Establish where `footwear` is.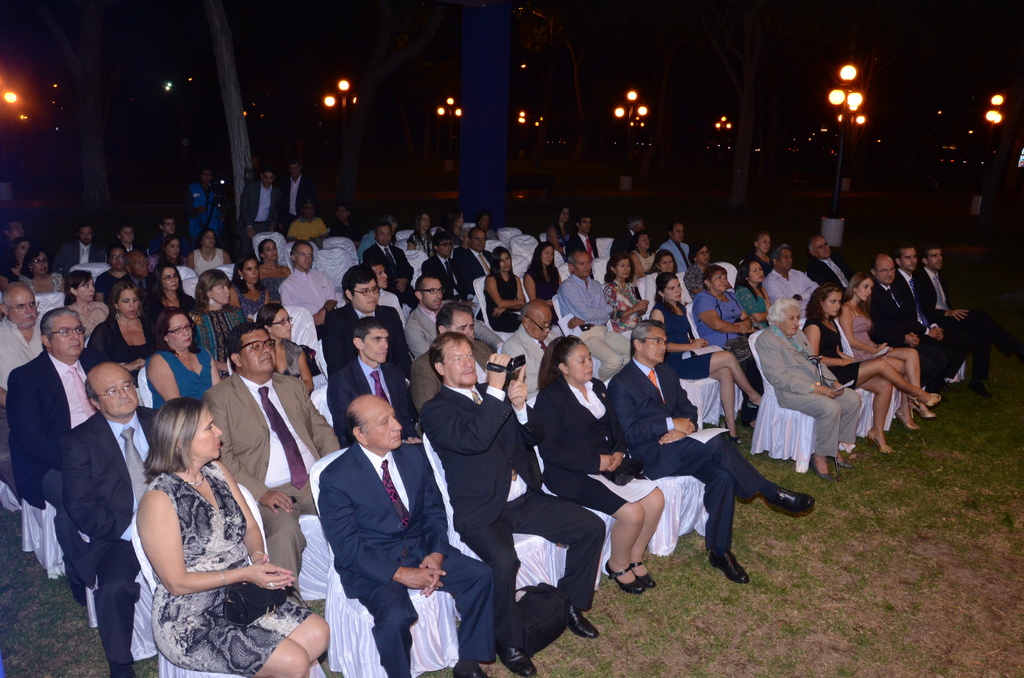
Established at x1=999, y1=346, x2=1014, y2=359.
